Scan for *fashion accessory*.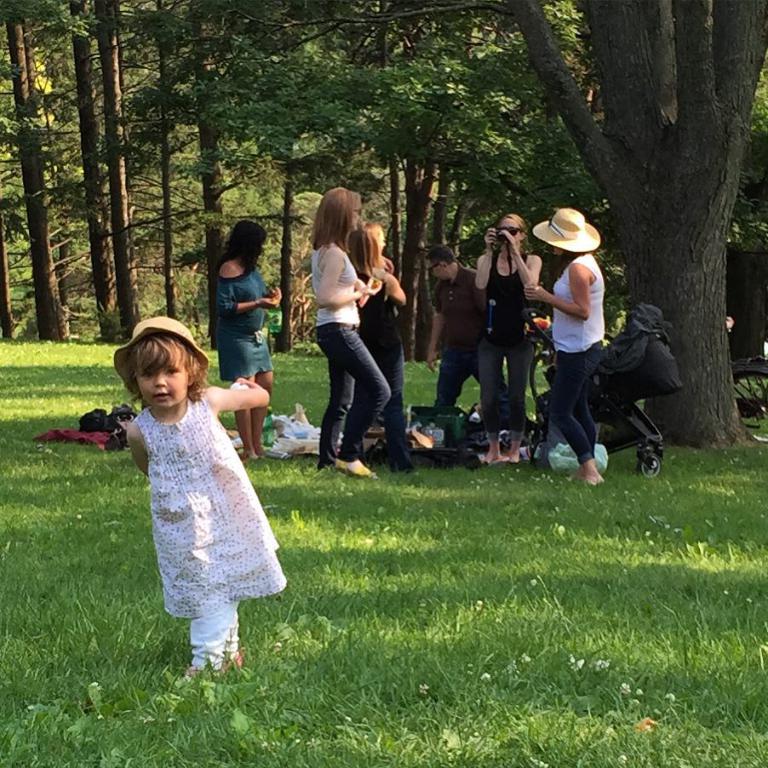
Scan result: detection(112, 319, 209, 397).
